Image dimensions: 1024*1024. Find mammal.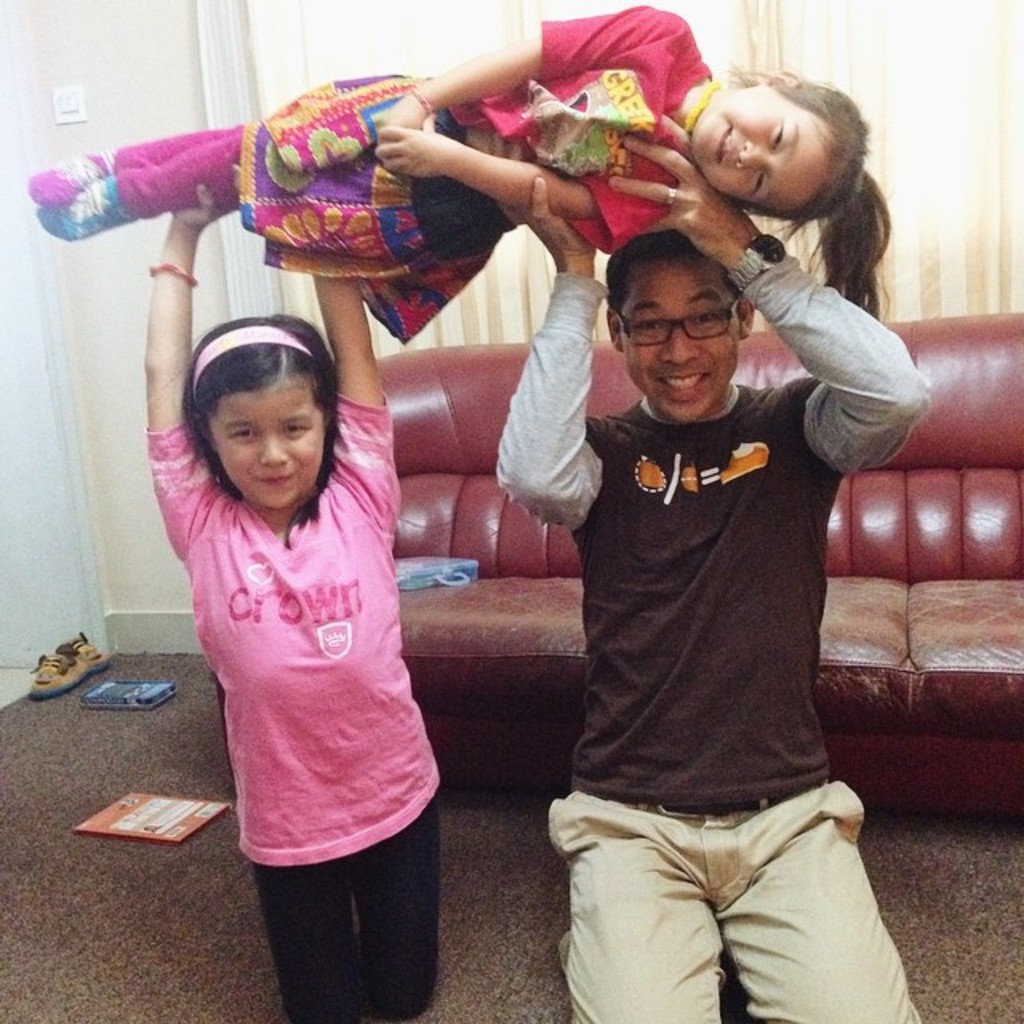
bbox=(392, 106, 901, 994).
